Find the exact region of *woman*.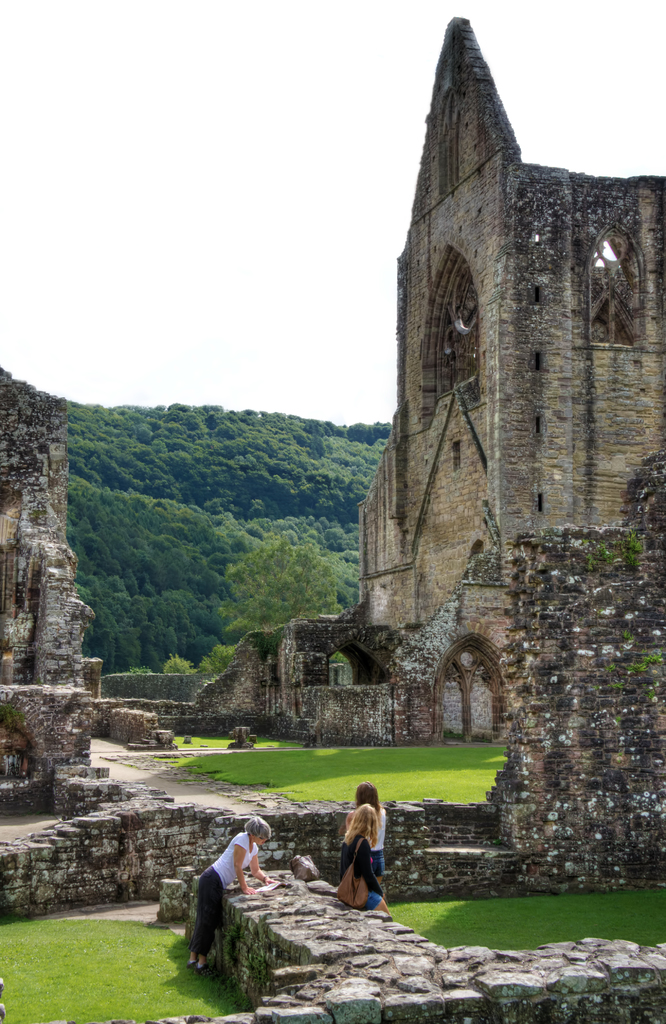
Exact region: [x1=179, y1=815, x2=274, y2=978].
